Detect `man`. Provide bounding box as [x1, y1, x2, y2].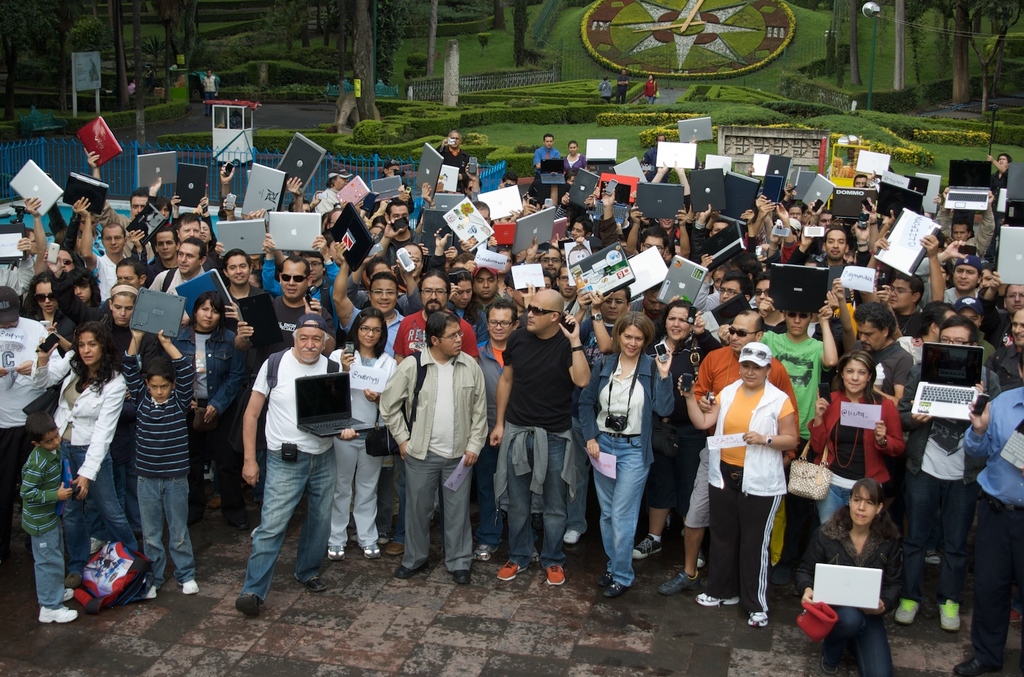
[96, 260, 149, 314].
